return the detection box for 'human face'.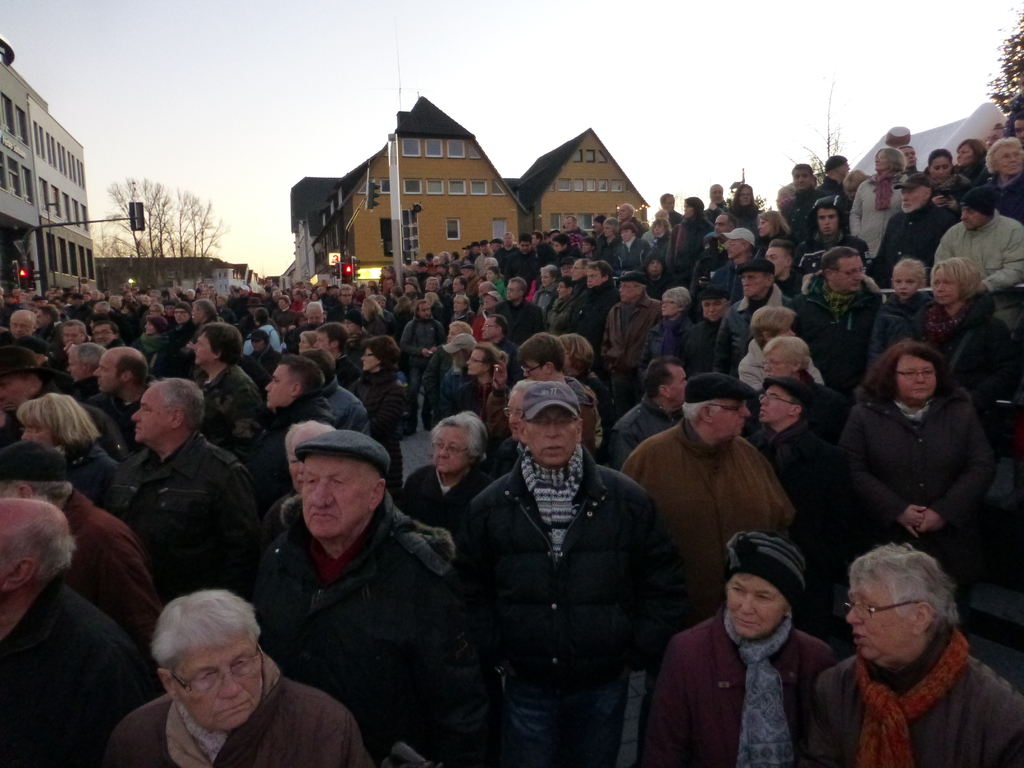
<bbox>340, 289, 351, 304</bbox>.
